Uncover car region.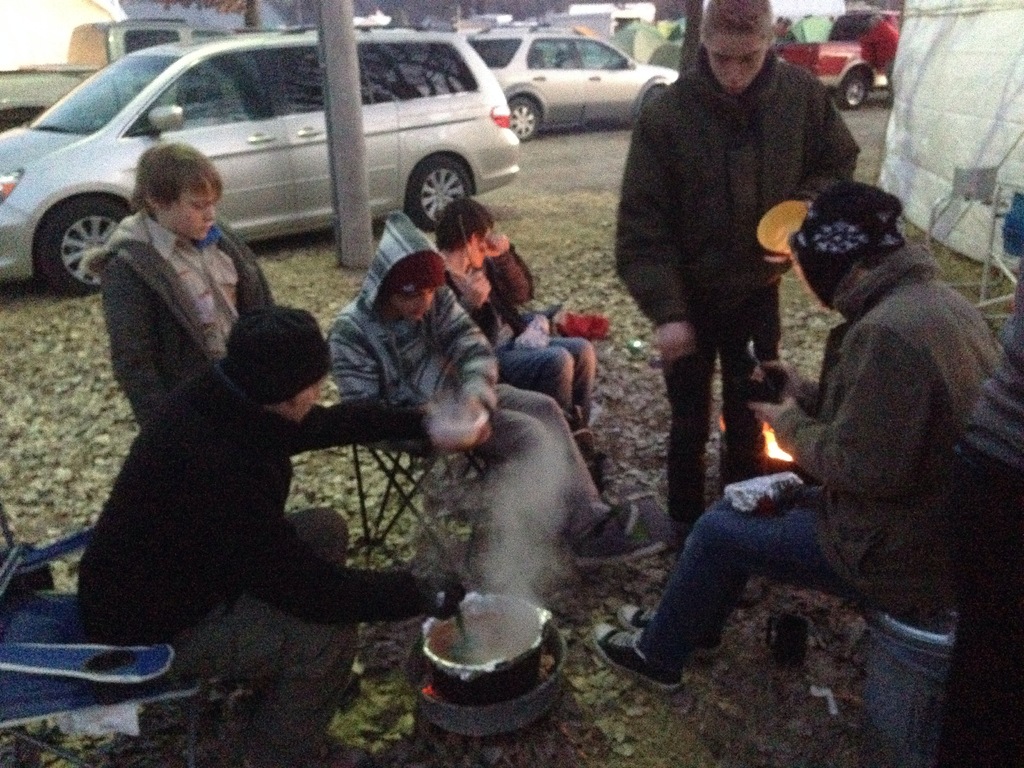
Uncovered: locate(15, 28, 542, 245).
